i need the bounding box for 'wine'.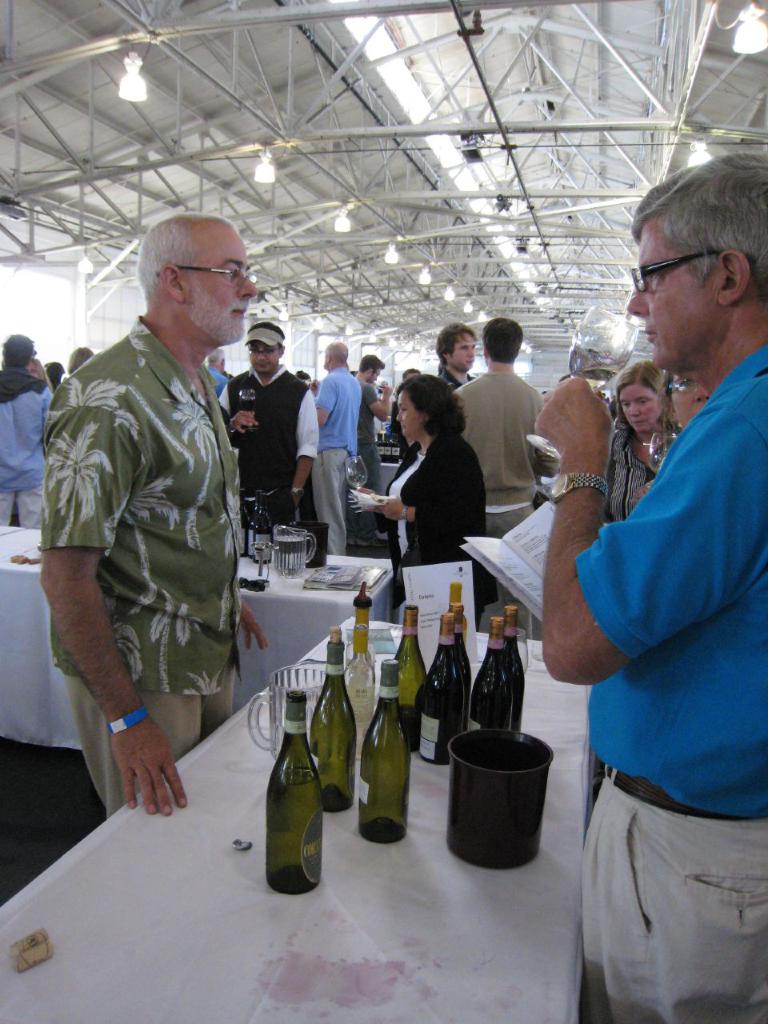
Here it is: [505, 608, 528, 733].
